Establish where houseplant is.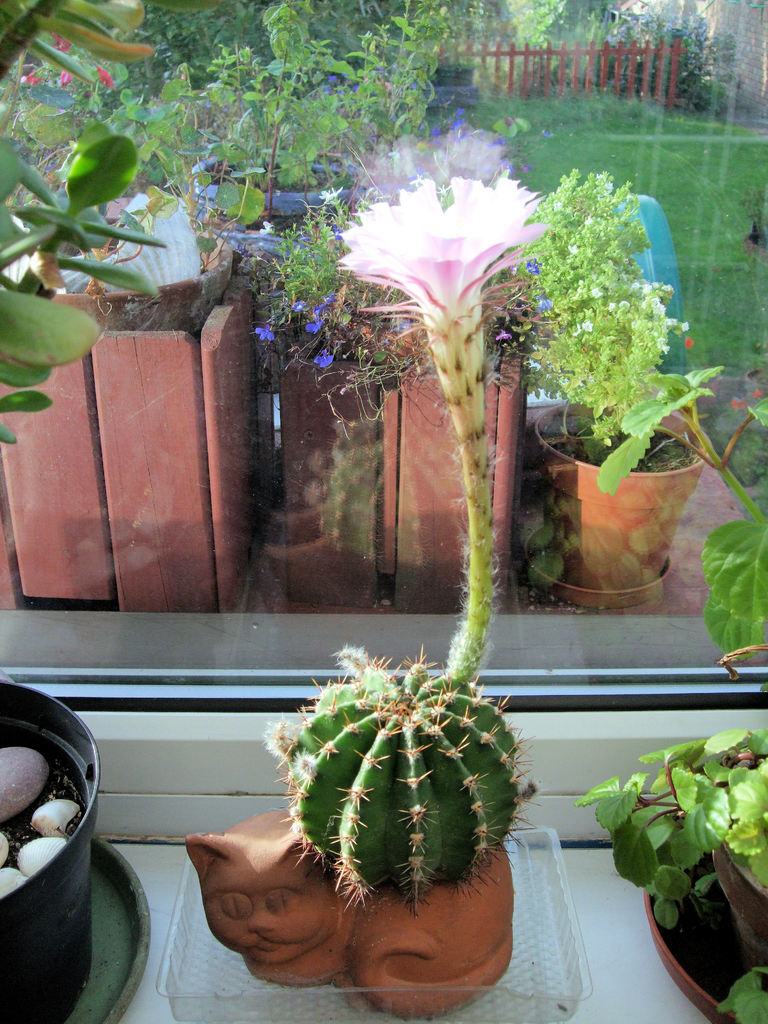
Established at 573/729/767/1023.
